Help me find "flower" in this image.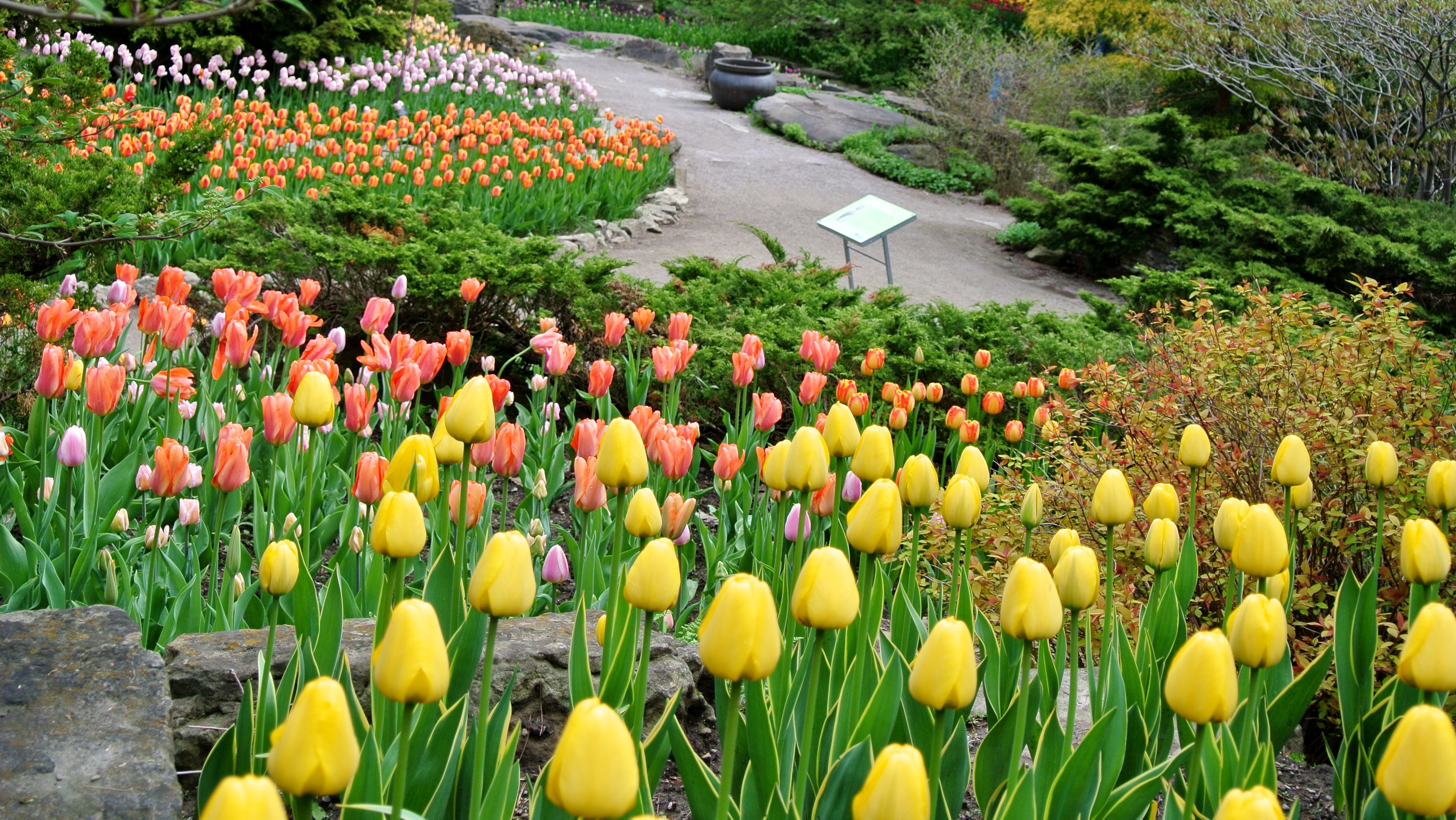
Found it: x1=368 y1=147 x2=380 y2=156.
